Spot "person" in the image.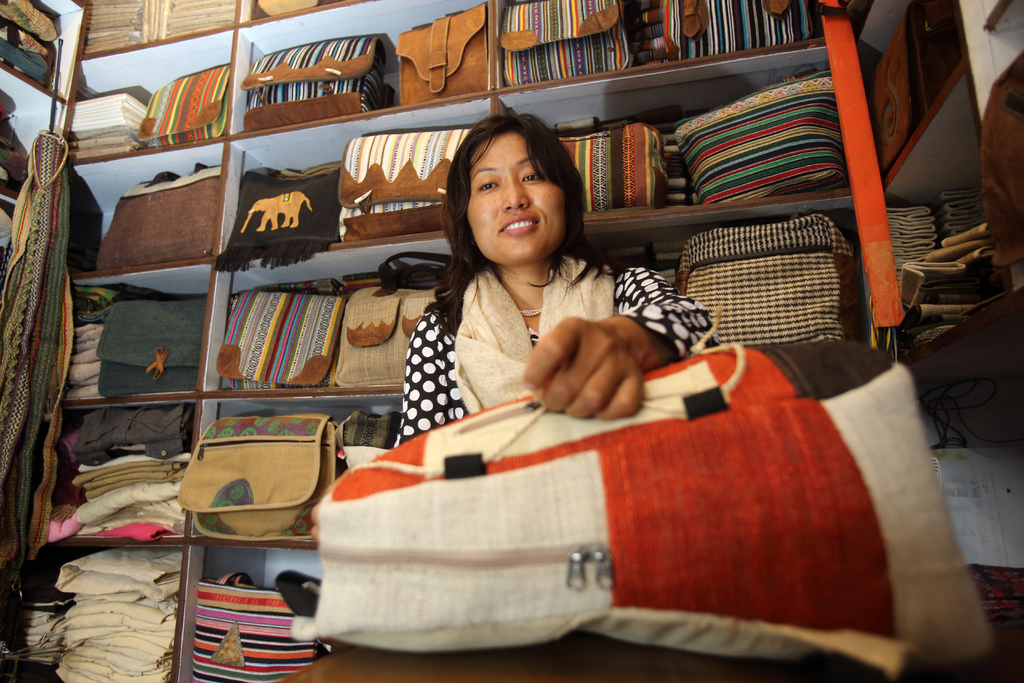
"person" found at x1=388 y1=105 x2=721 y2=452.
